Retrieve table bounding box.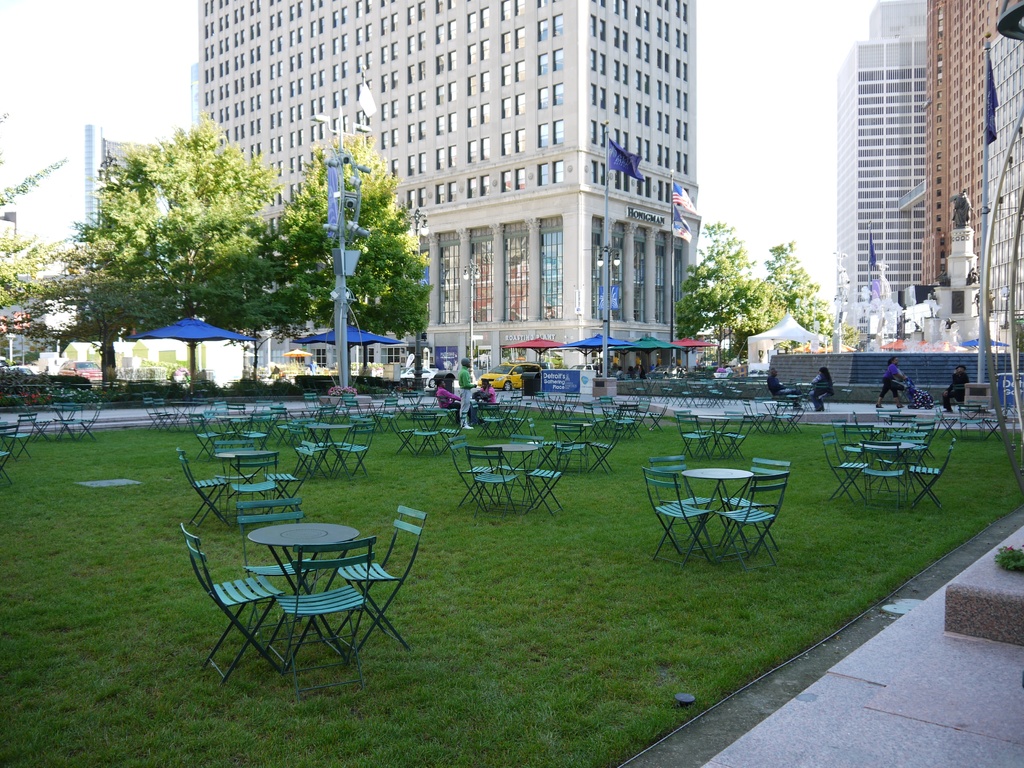
Bounding box: [307,423,353,479].
